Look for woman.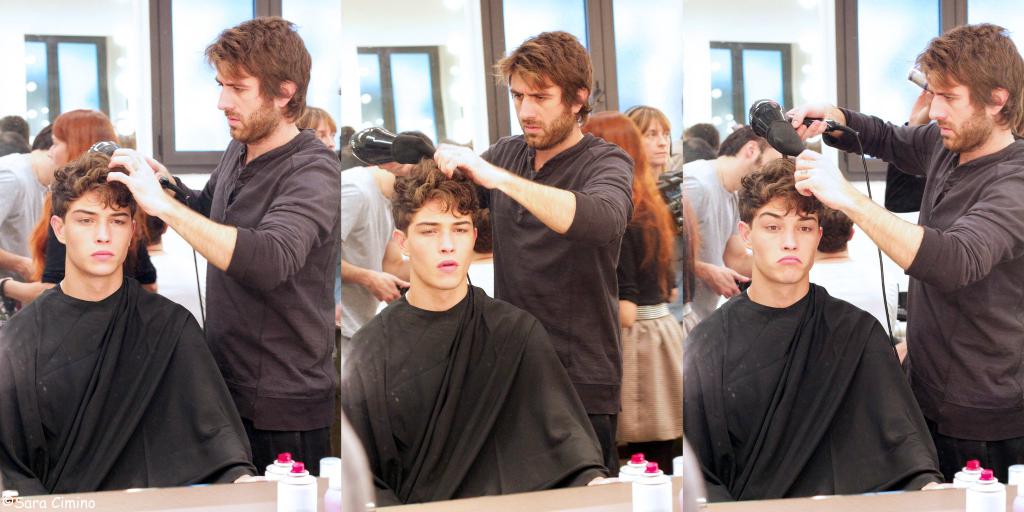
Found: crop(579, 111, 681, 468).
